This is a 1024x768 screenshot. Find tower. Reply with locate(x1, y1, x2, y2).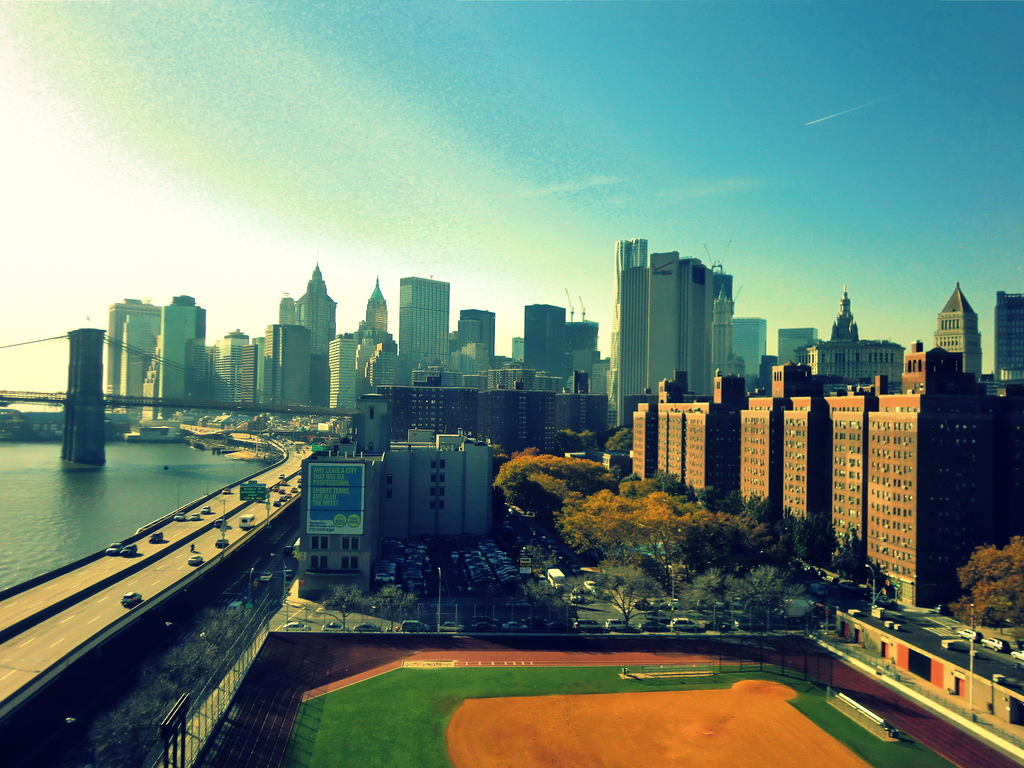
locate(935, 286, 981, 383).
